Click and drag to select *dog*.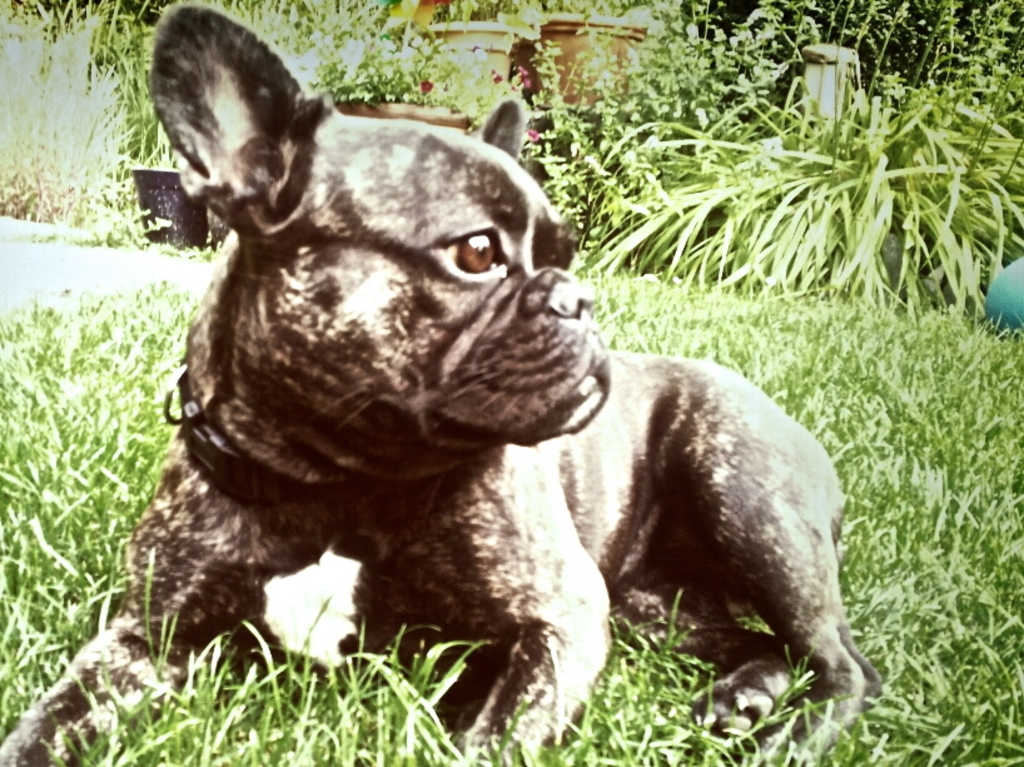
Selection: pyautogui.locateOnScreen(0, 0, 884, 766).
